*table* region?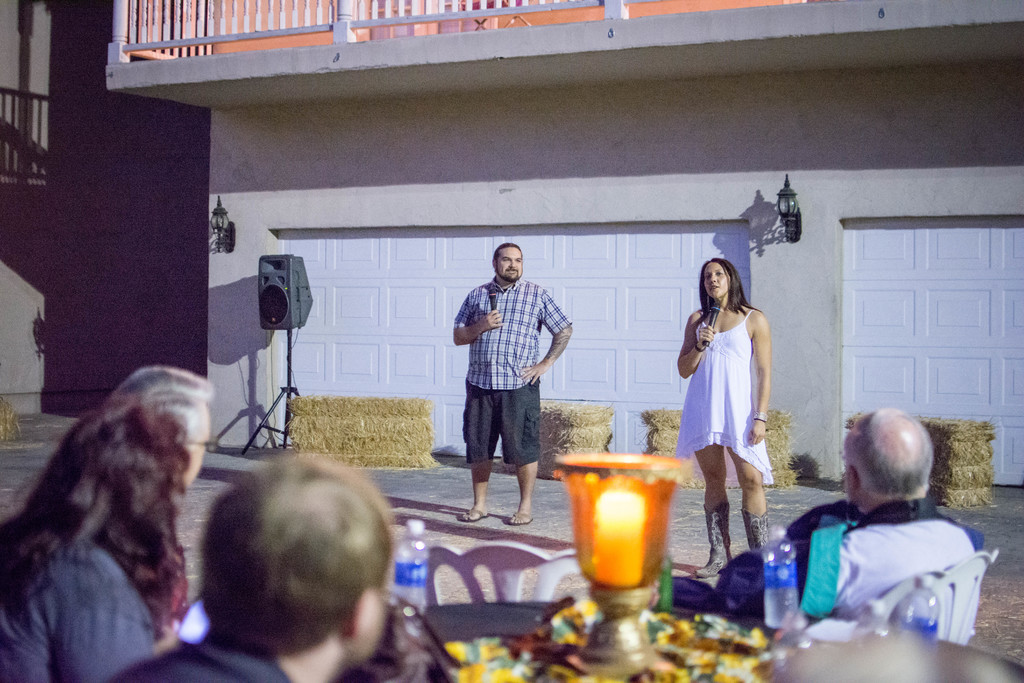
select_region(30, 581, 1023, 682)
